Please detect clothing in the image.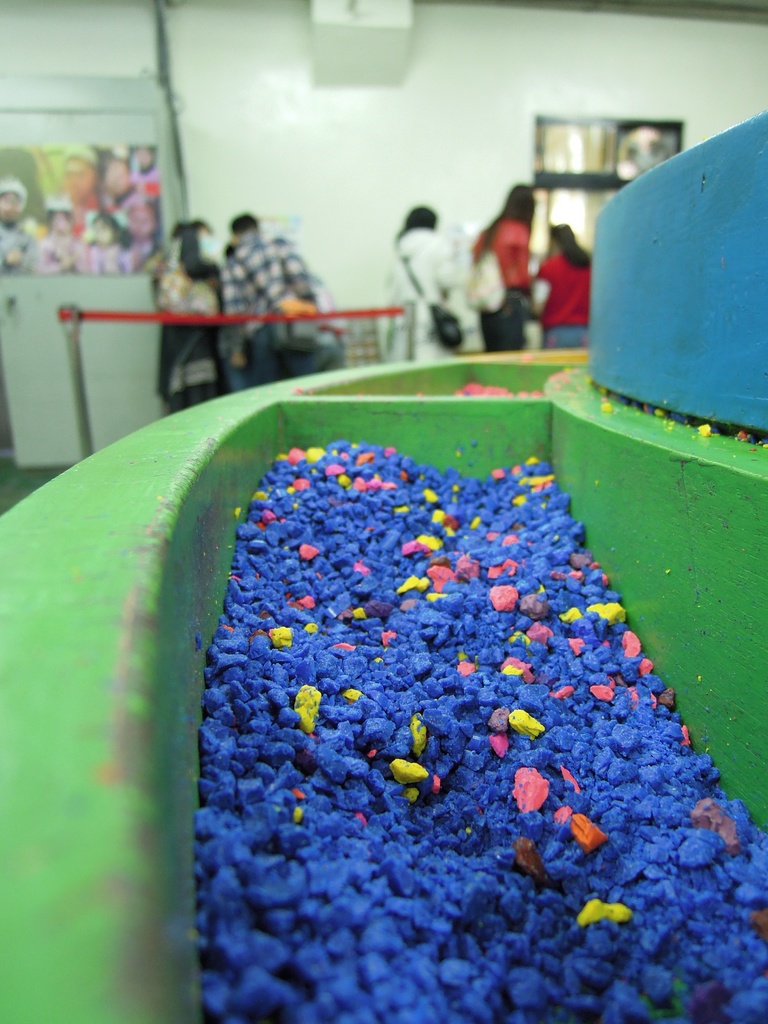
<bbox>138, 160, 162, 188</bbox>.
